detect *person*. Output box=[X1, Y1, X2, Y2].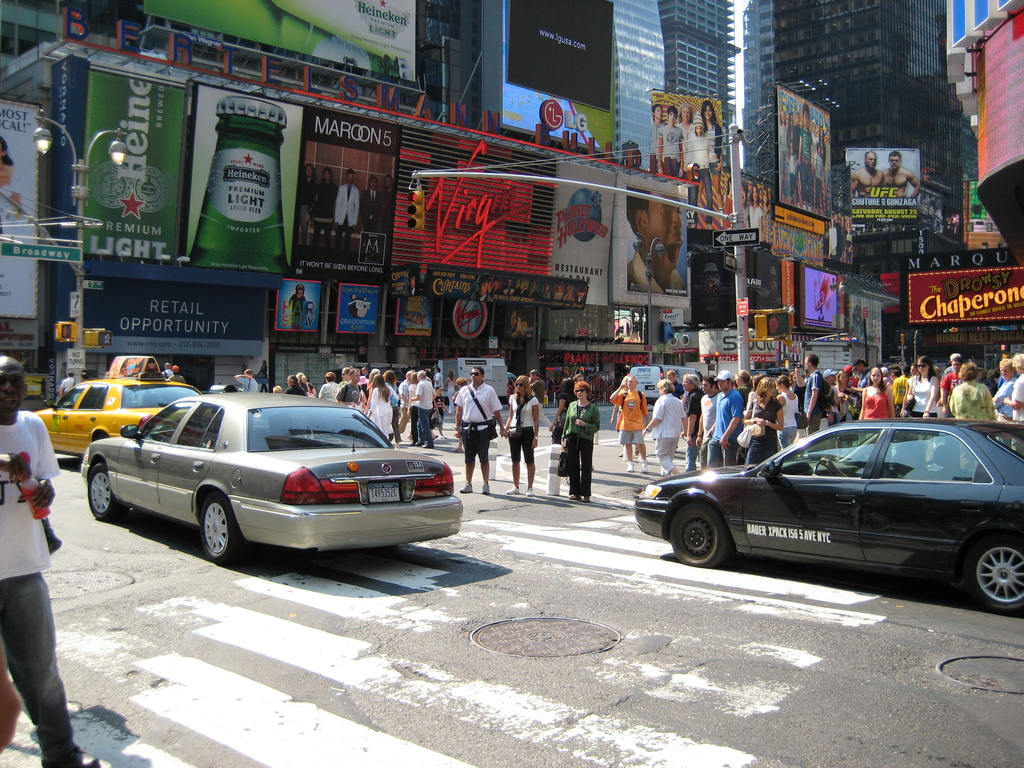
box=[453, 363, 506, 498].
